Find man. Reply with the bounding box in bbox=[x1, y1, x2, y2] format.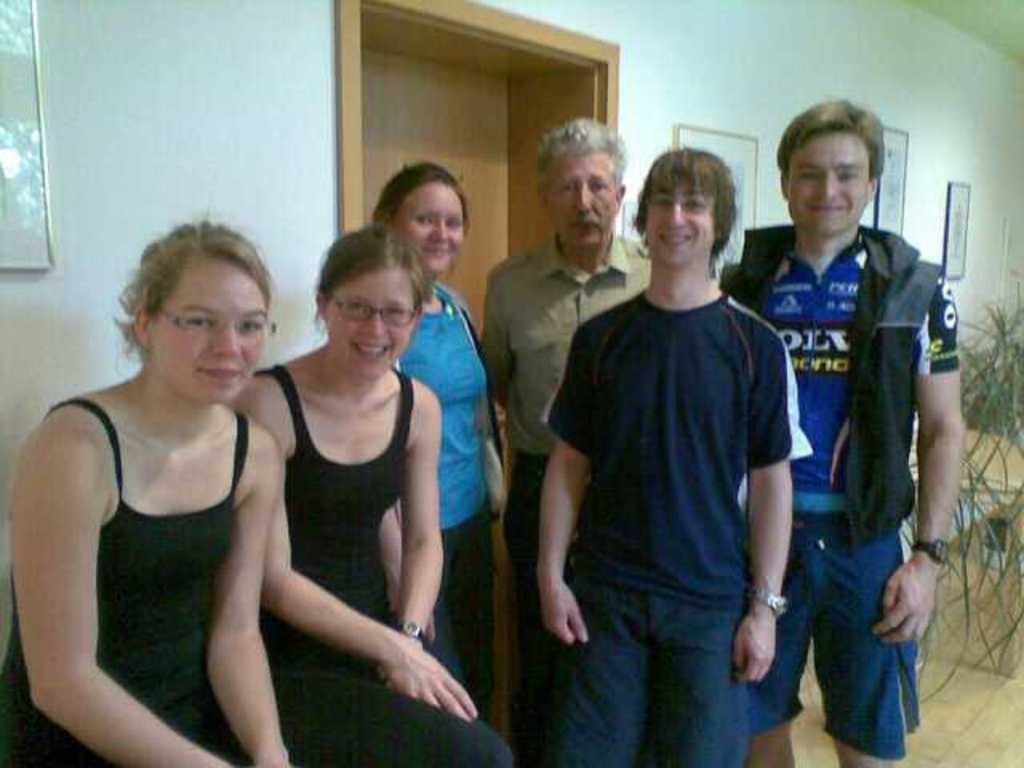
bbox=[715, 90, 962, 766].
